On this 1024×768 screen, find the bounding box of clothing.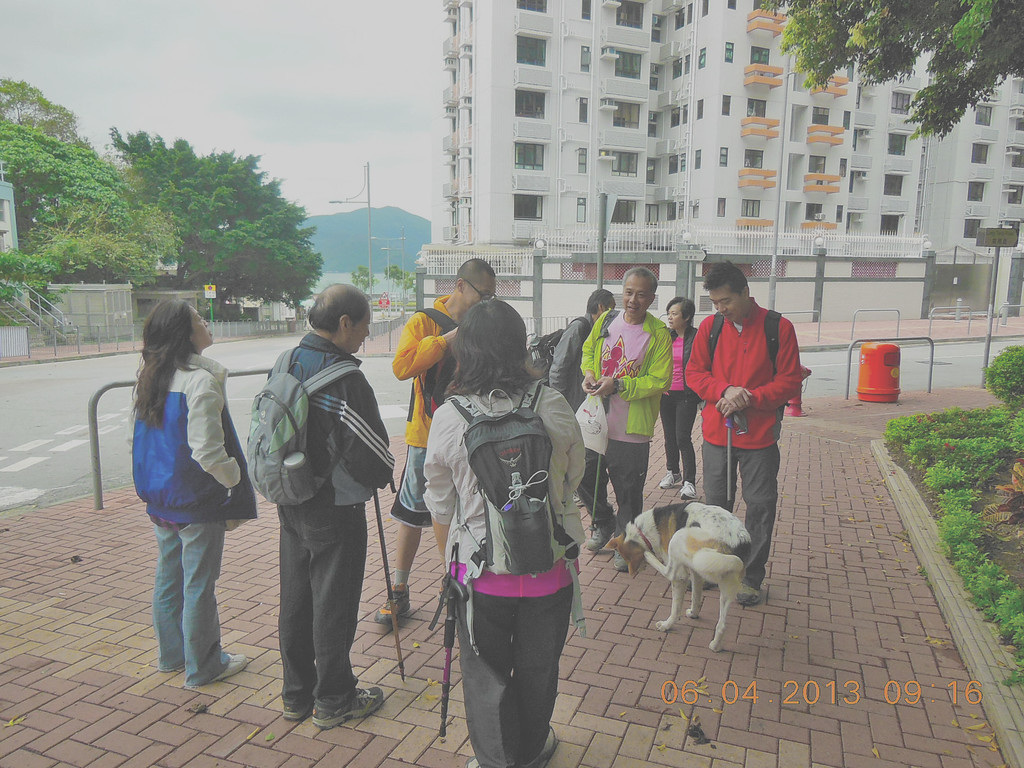
Bounding box: [701,453,773,581].
